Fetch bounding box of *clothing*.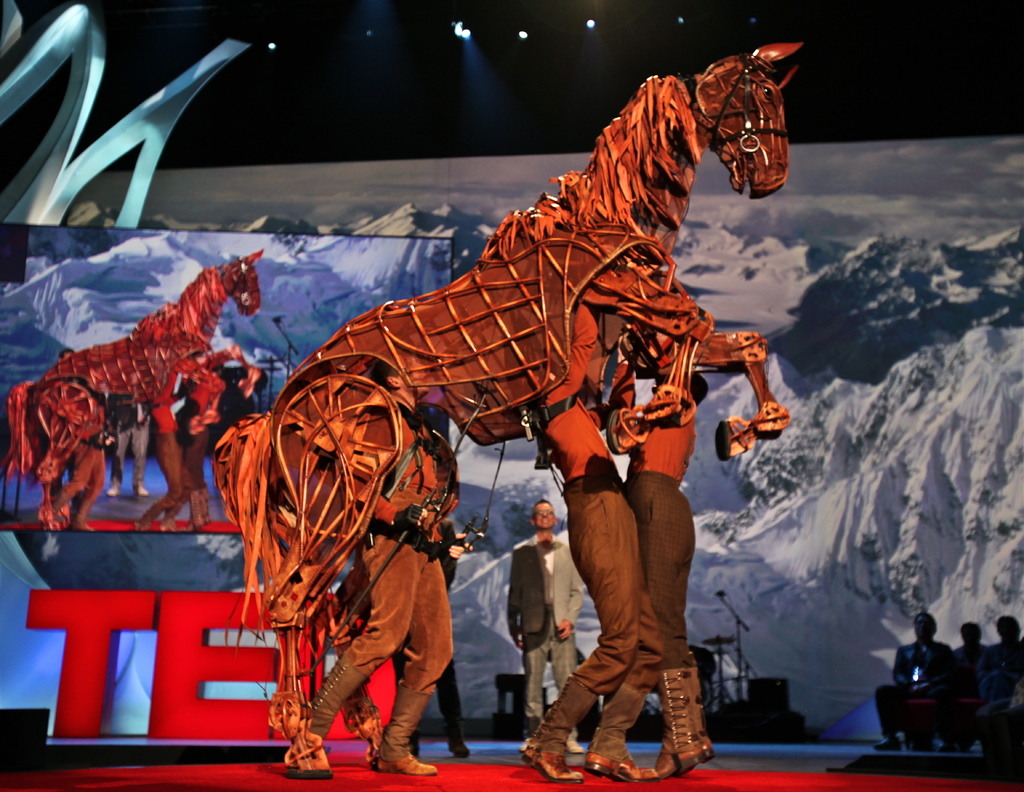
Bbox: bbox(611, 414, 690, 691).
